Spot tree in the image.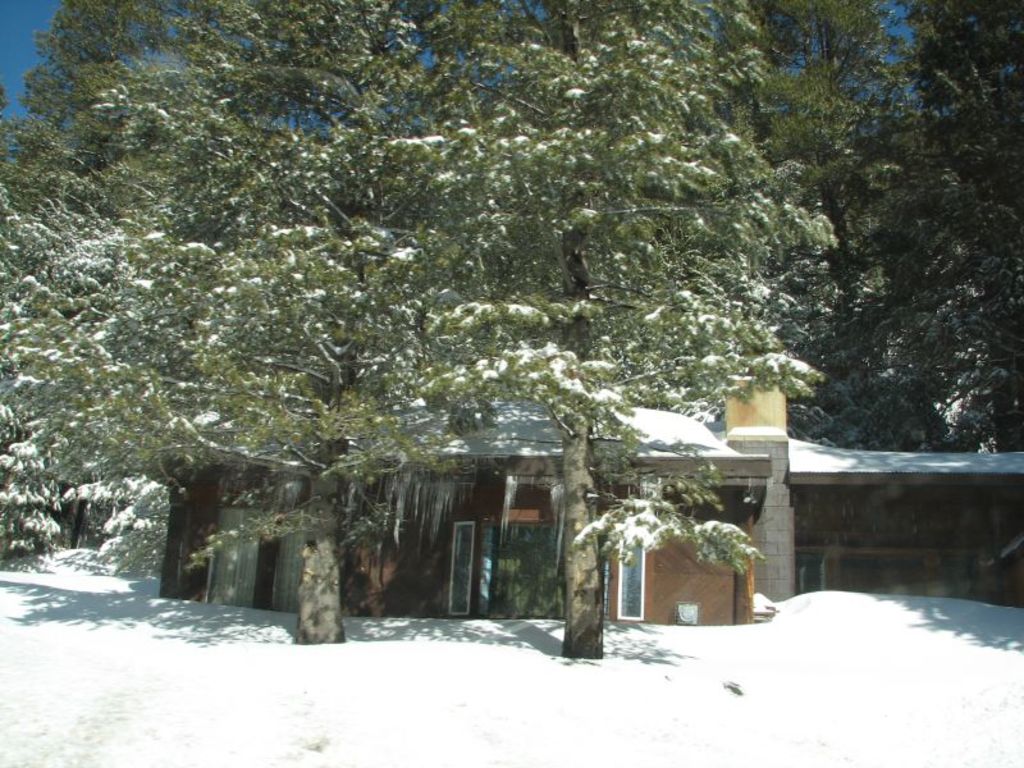
tree found at {"x1": 882, "y1": 0, "x2": 1023, "y2": 479}.
